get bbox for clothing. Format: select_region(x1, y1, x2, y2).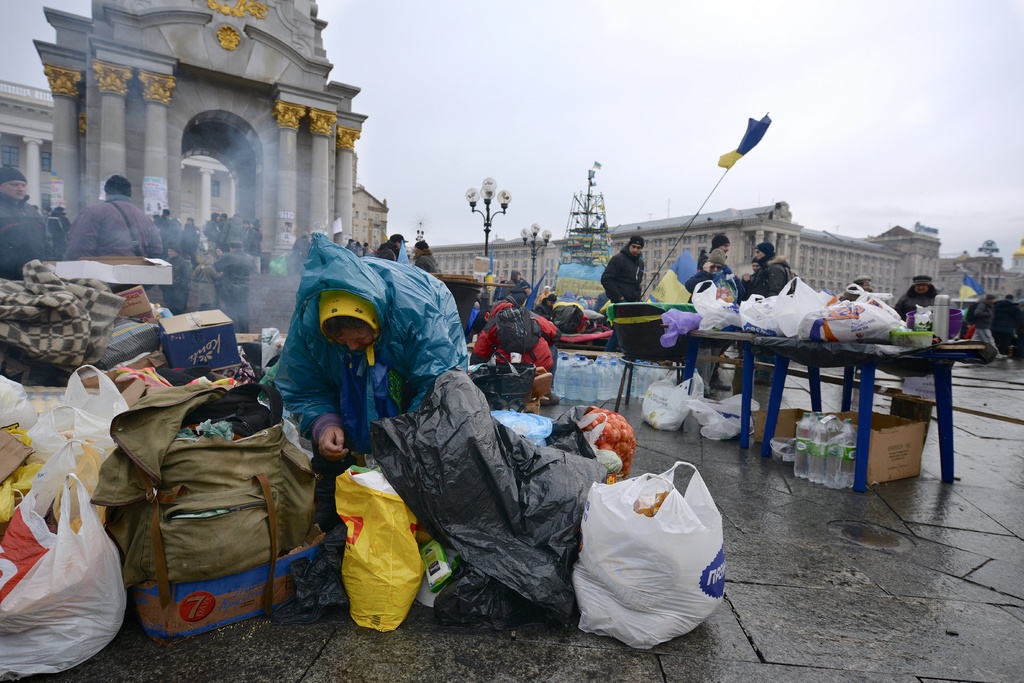
select_region(52, 181, 154, 264).
